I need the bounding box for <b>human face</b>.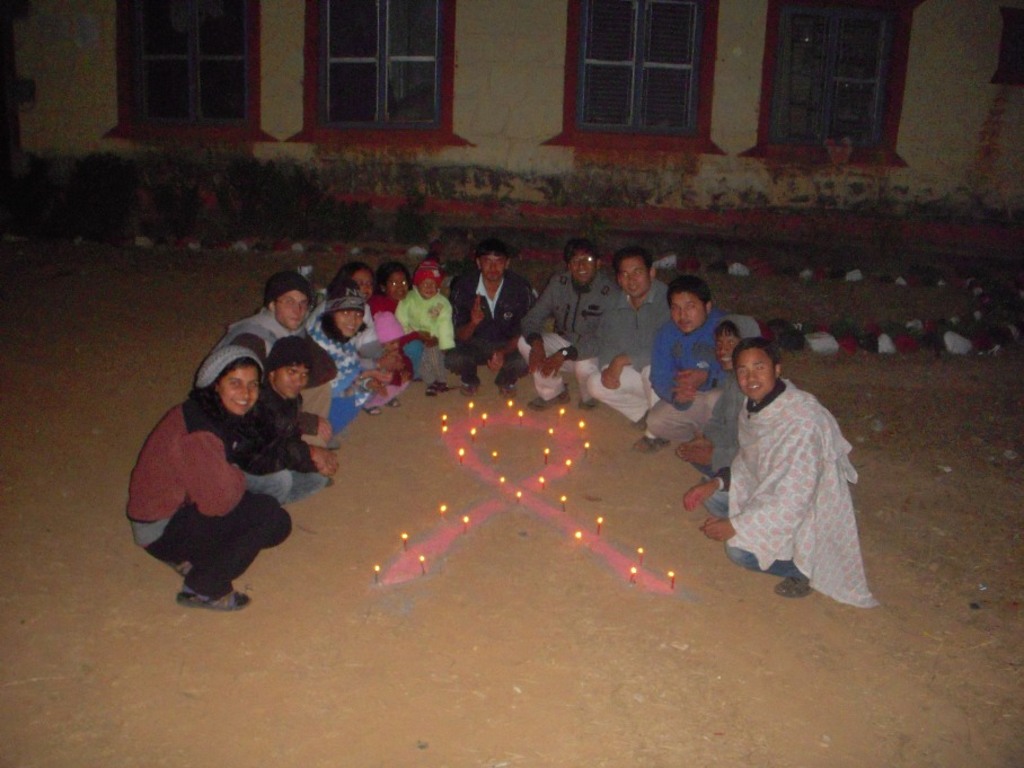
Here it is: bbox=[218, 369, 259, 416].
